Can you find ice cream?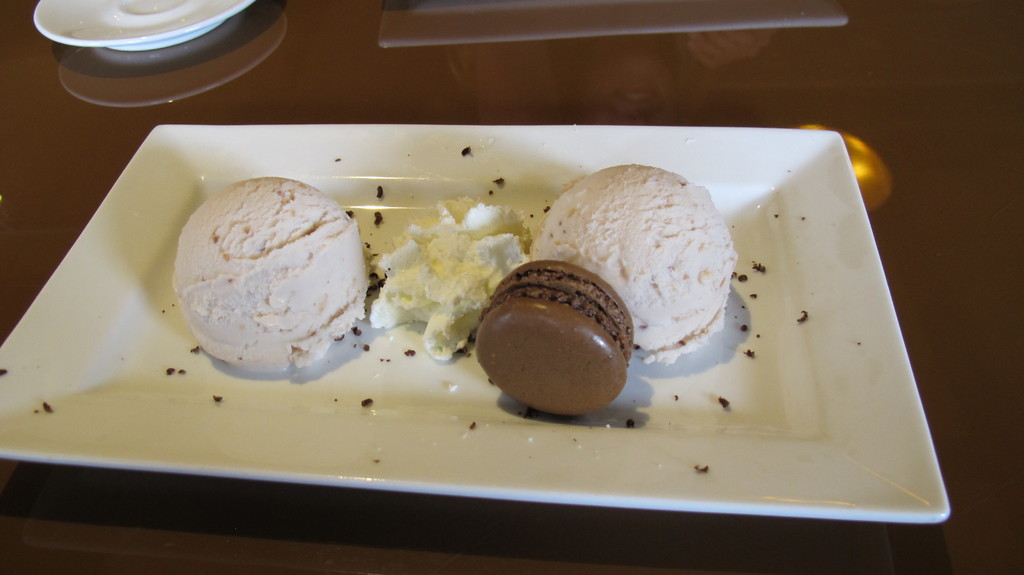
Yes, bounding box: BBox(168, 163, 364, 368).
